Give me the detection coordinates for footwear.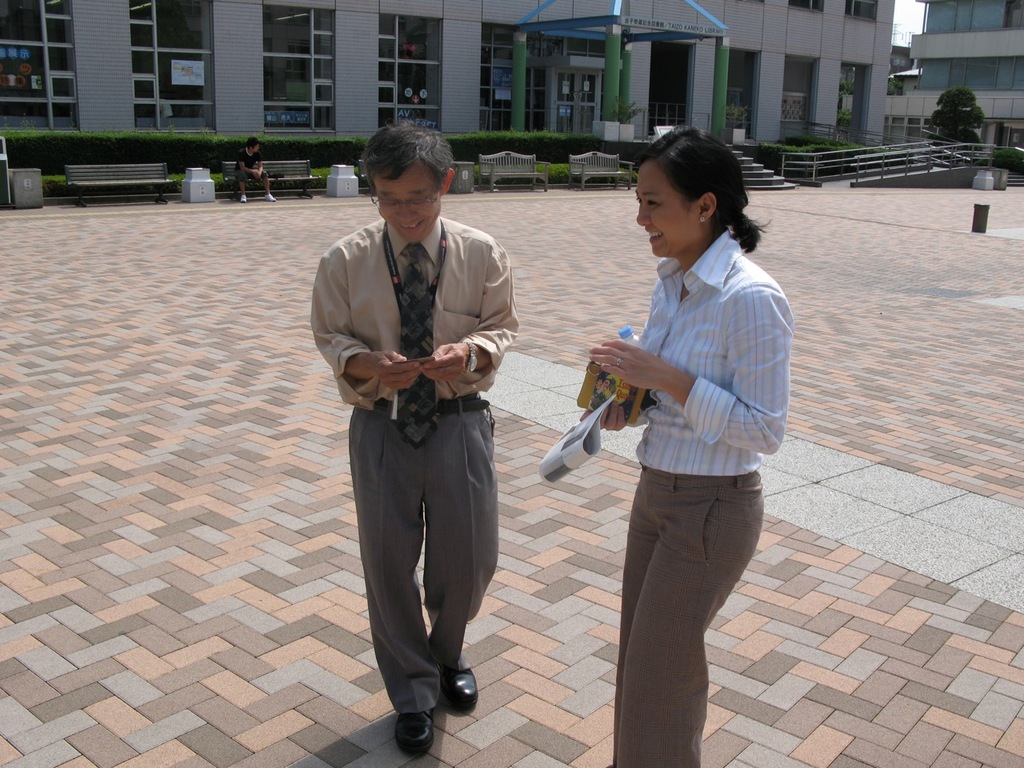
[437, 660, 478, 706].
